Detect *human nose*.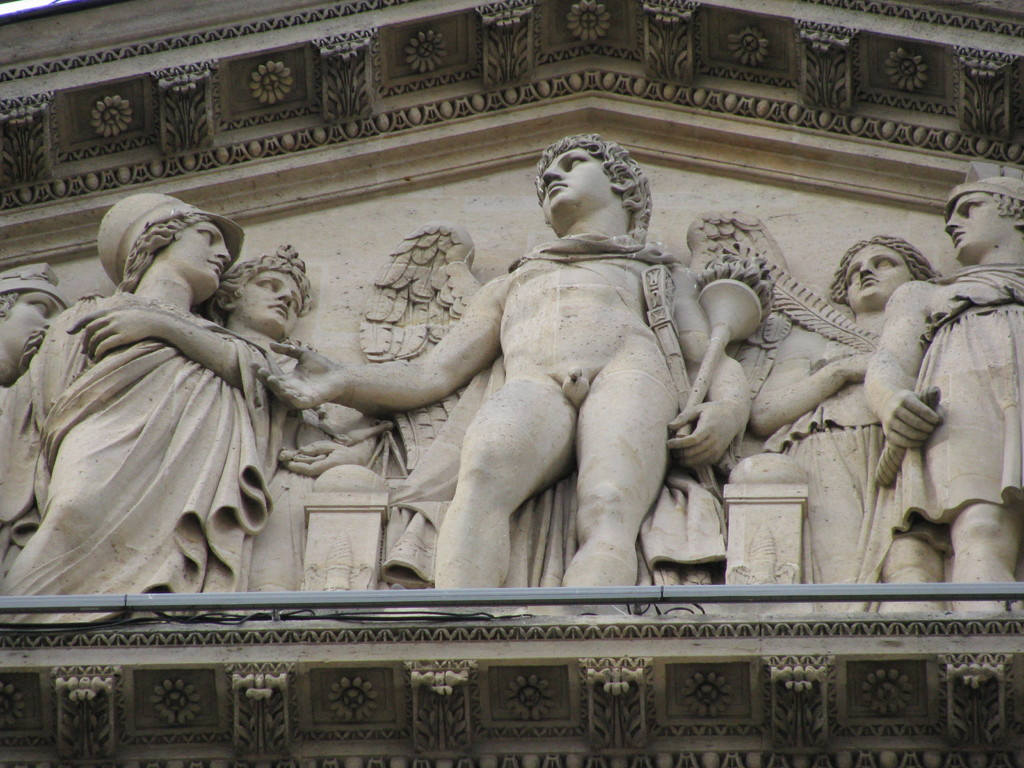
Detected at (x1=943, y1=212, x2=960, y2=233).
